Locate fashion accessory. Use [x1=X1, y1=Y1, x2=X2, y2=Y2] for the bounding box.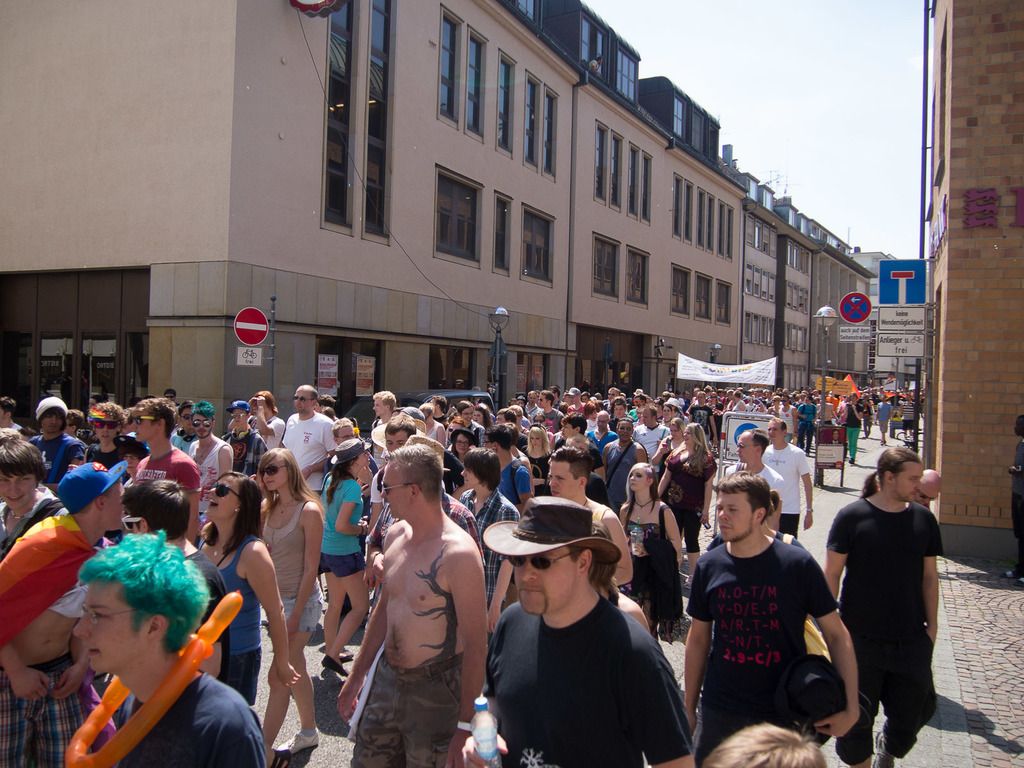
[x1=61, y1=460, x2=127, y2=514].
